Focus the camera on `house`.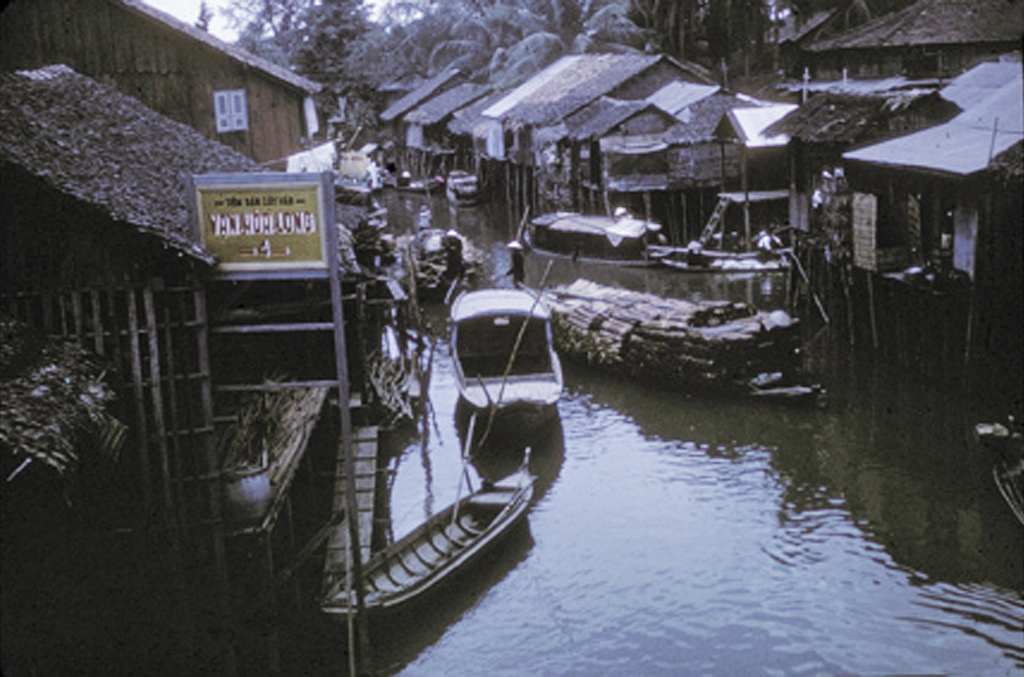
Focus region: 748 0 864 72.
